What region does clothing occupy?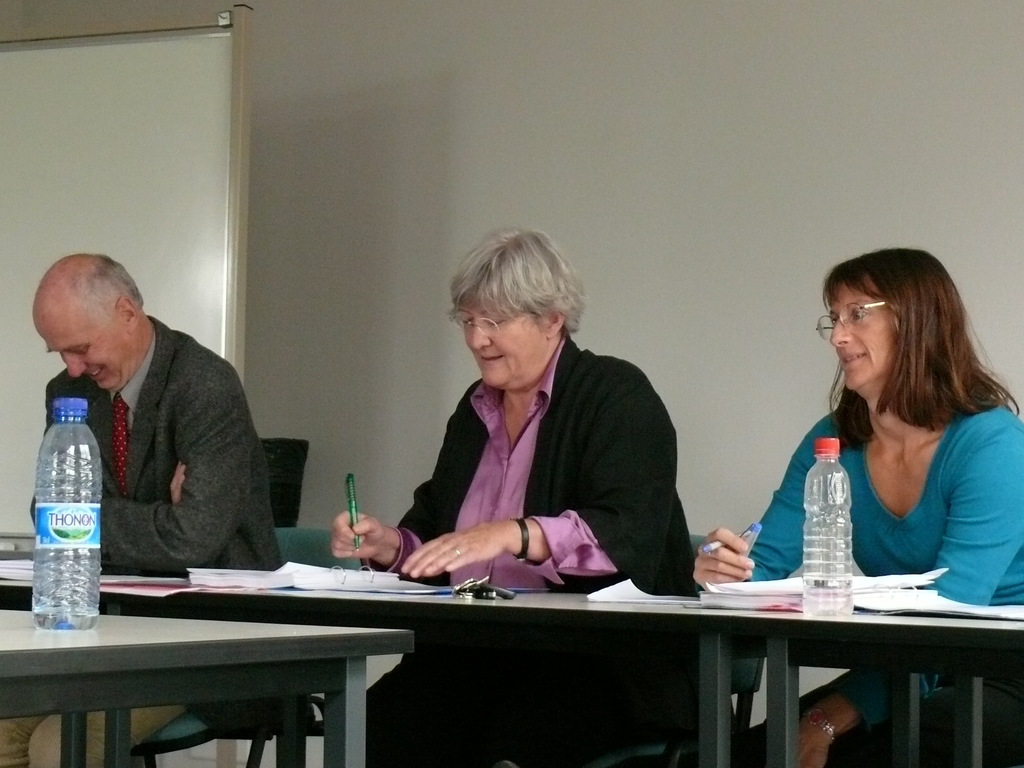
bbox=(694, 381, 1023, 765).
